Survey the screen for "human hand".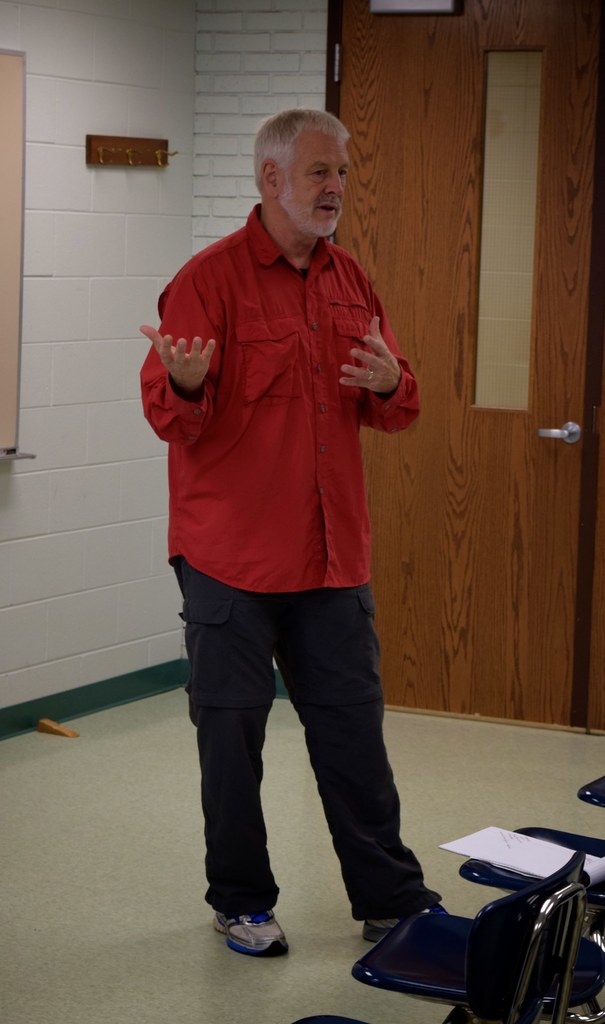
Survey found: bbox=(138, 323, 217, 389).
